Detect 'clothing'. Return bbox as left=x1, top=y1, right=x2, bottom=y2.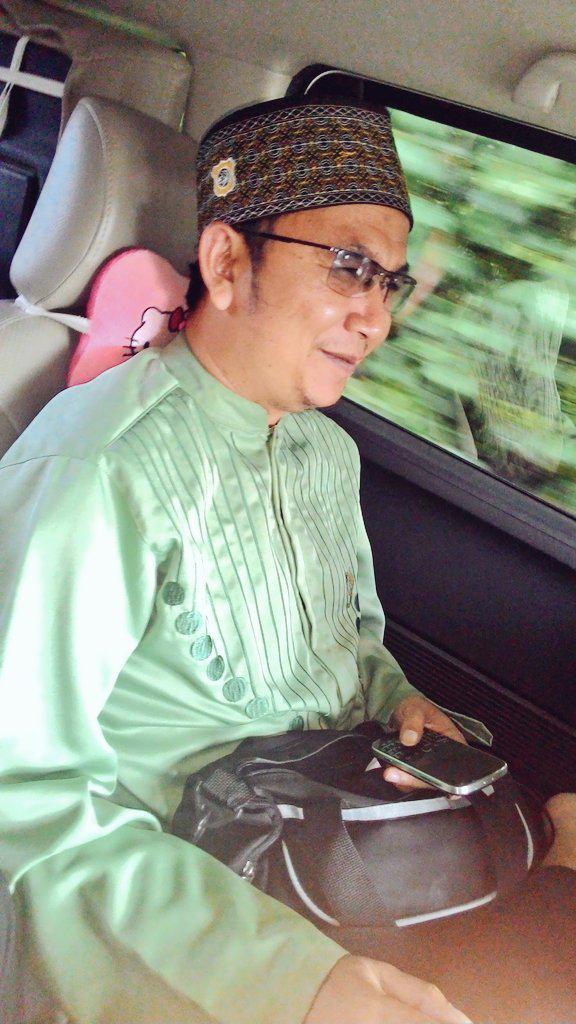
left=0, top=322, right=575, bottom=1023.
